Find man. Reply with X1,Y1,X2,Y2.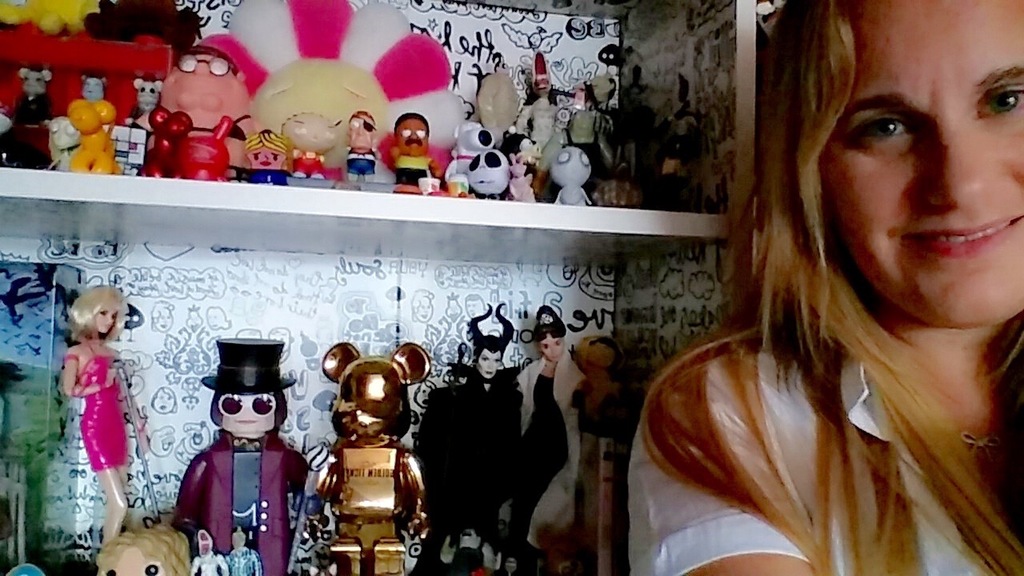
414,331,524,574.
